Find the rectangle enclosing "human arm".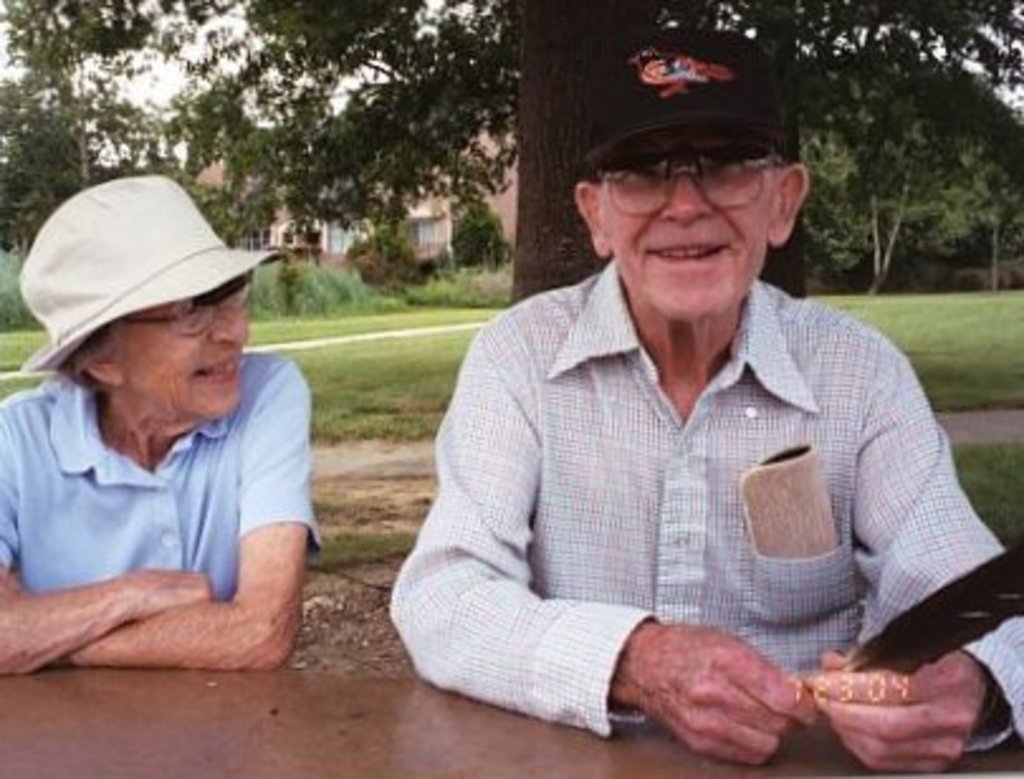
l=807, t=309, r=1021, b=776.
